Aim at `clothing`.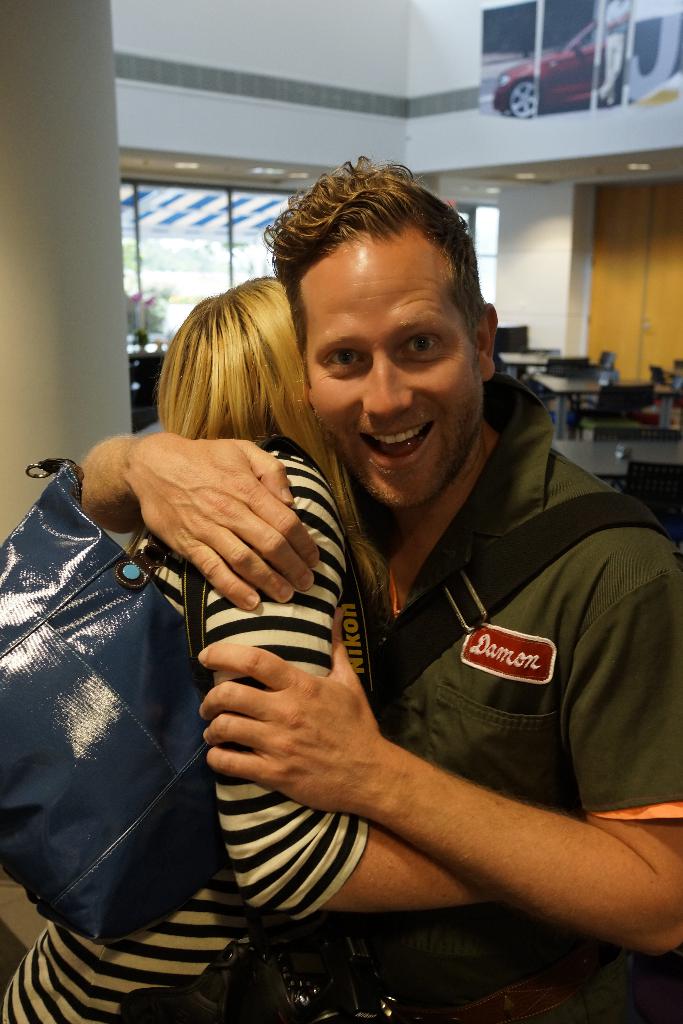
Aimed at BBox(0, 438, 359, 1023).
